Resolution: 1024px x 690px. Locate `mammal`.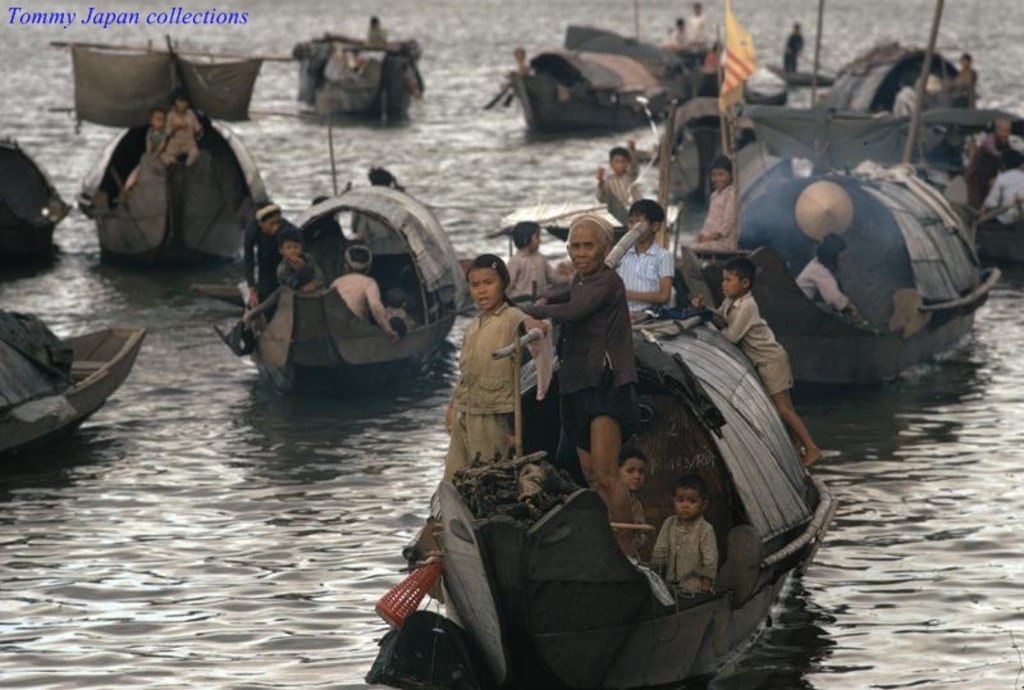
left=968, top=119, right=1015, bottom=210.
